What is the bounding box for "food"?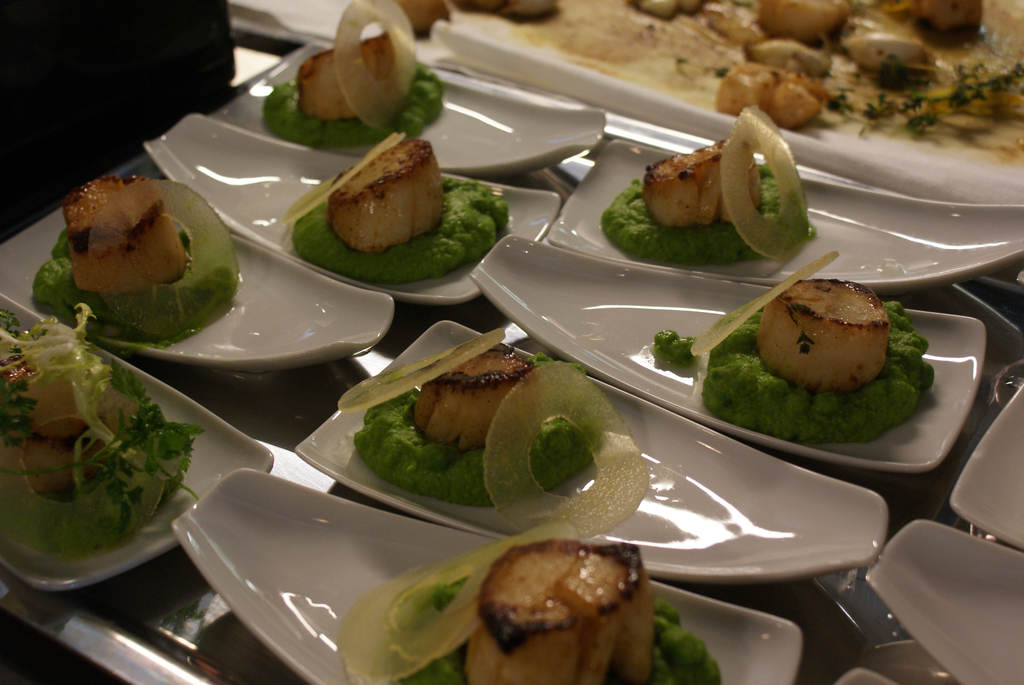
select_region(714, 272, 924, 450).
